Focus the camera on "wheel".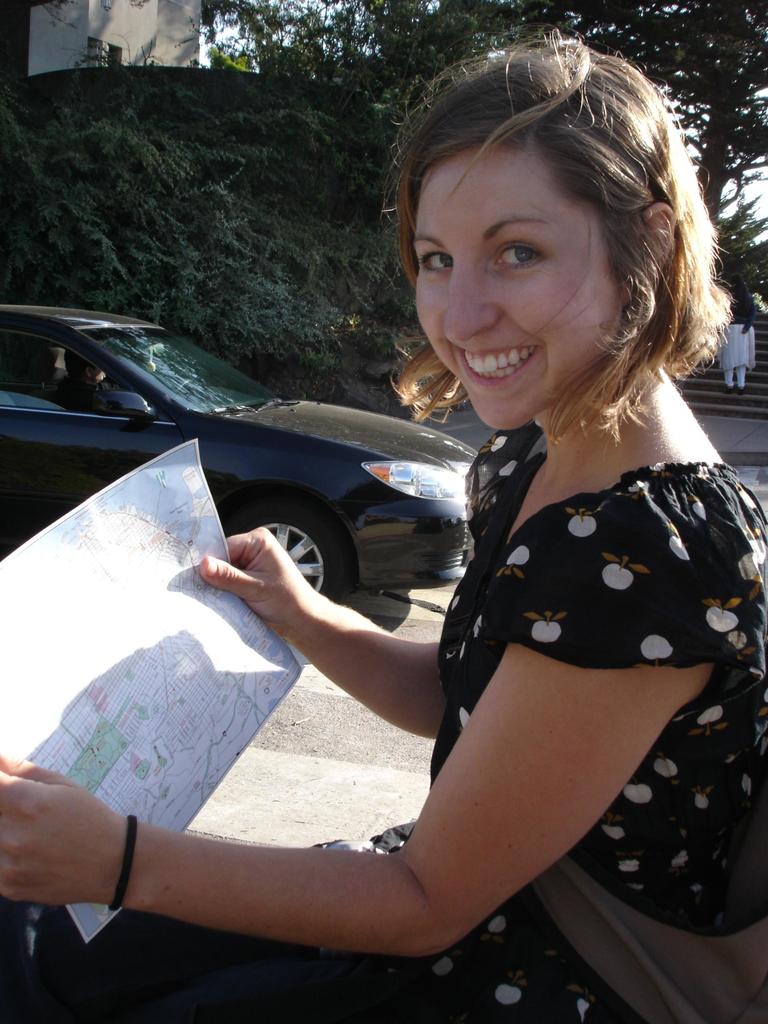
Focus region: 219,492,360,605.
